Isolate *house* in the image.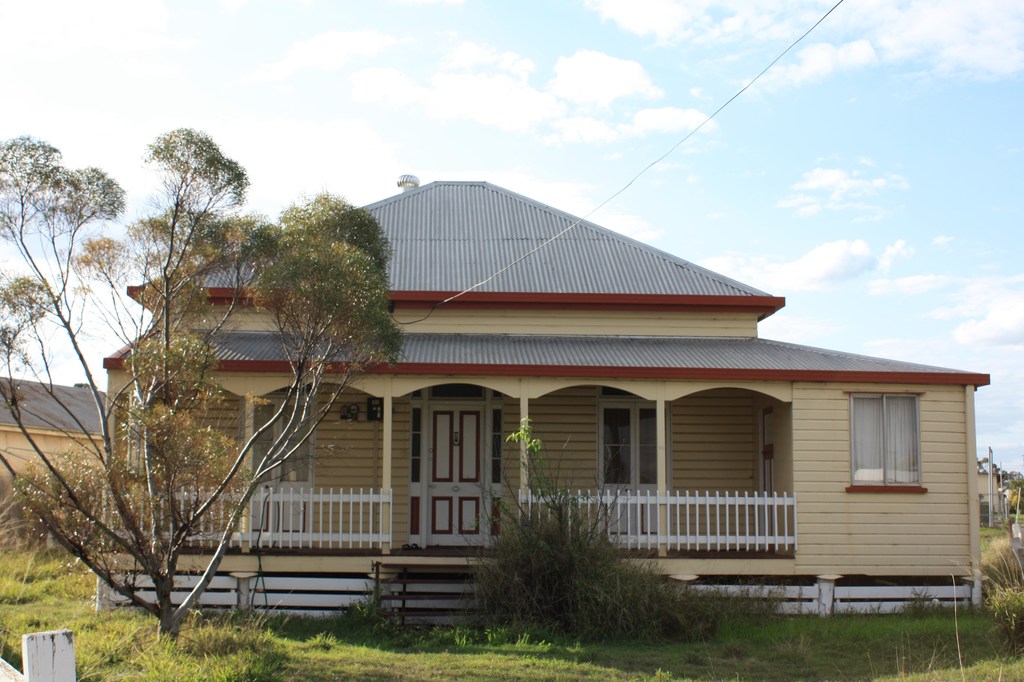
Isolated region: left=0, top=369, right=107, bottom=546.
